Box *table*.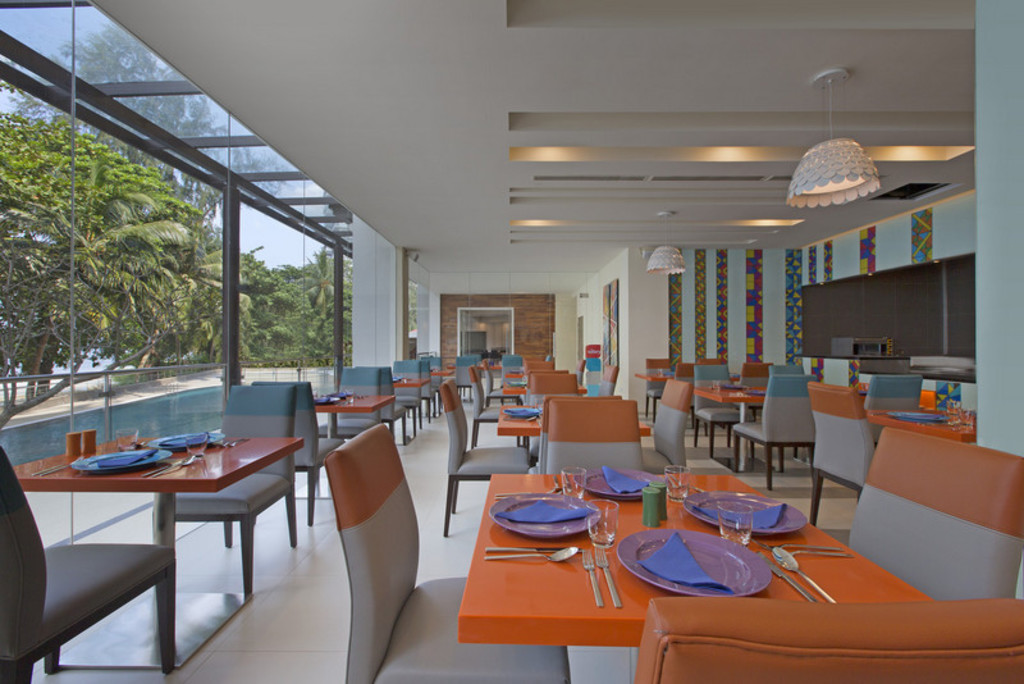
bbox=(392, 375, 428, 430).
